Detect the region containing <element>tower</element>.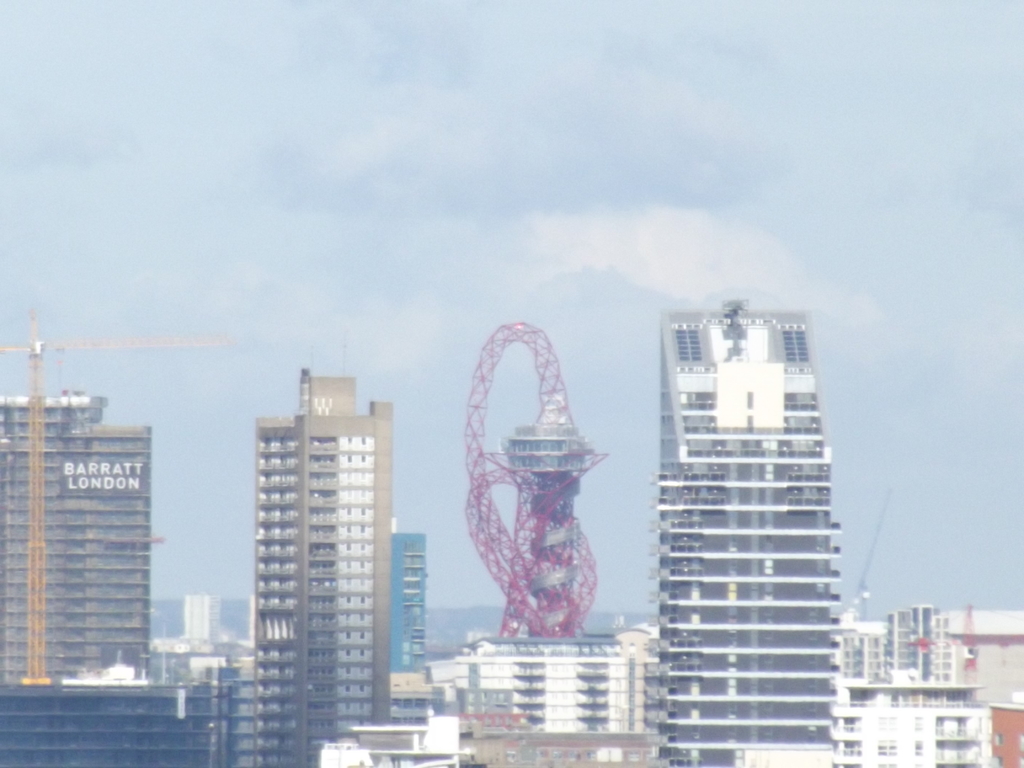
0,405,164,694.
